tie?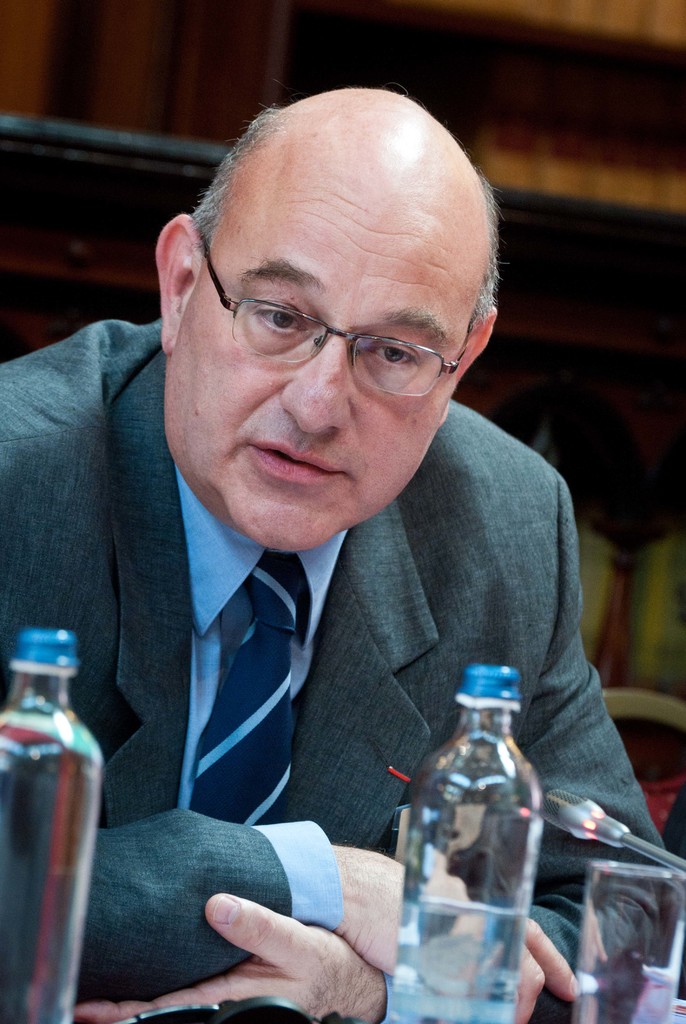
[x1=191, y1=563, x2=317, y2=825]
